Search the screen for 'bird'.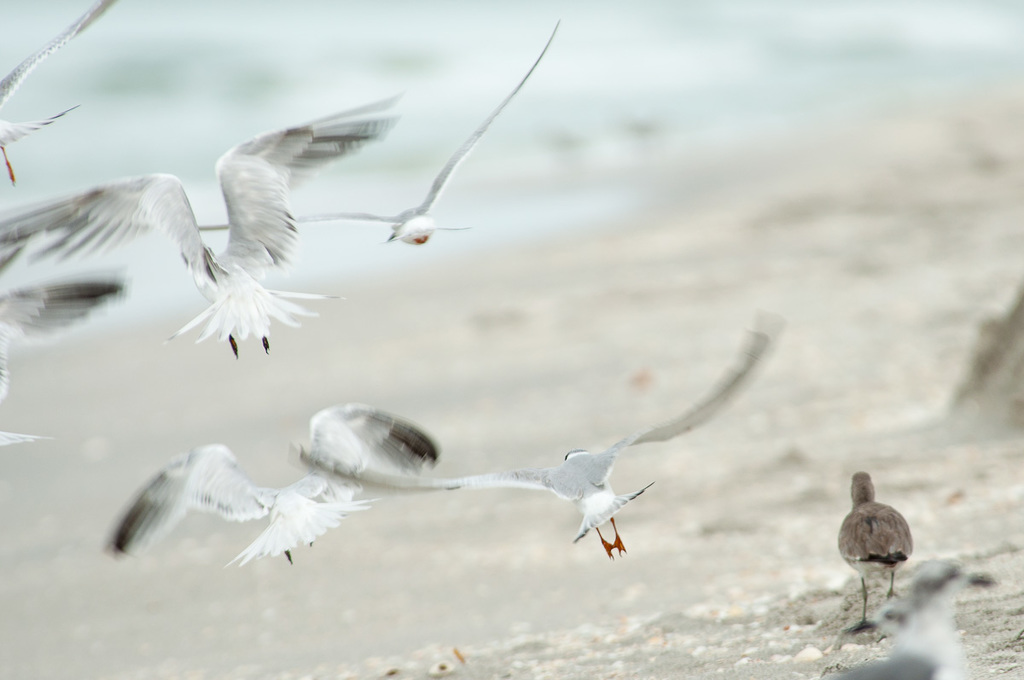
Found at 833 468 911 633.
